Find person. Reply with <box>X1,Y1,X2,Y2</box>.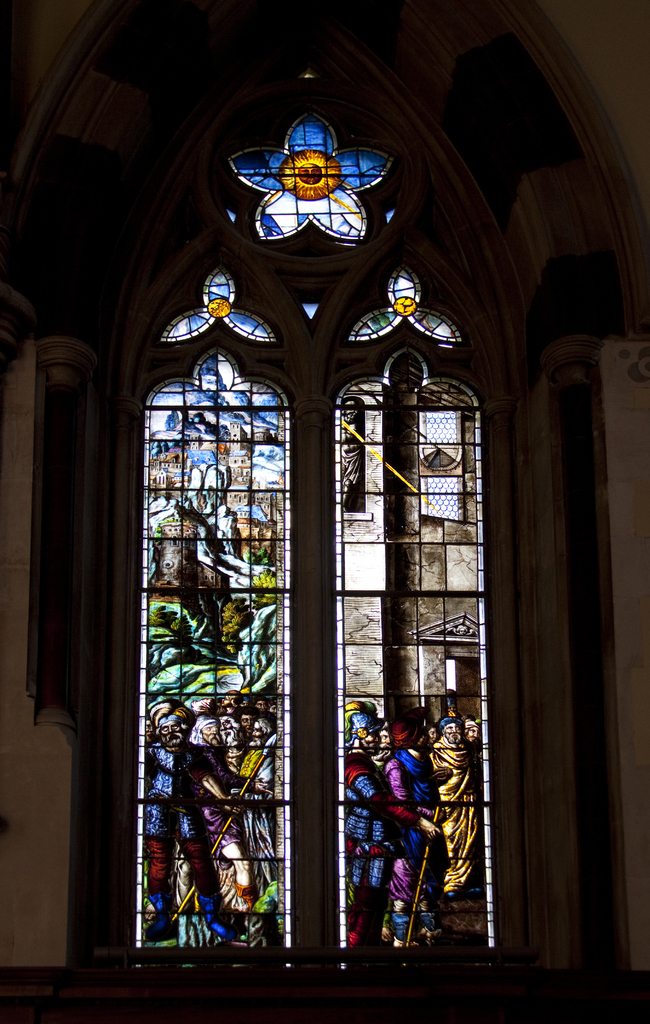
<box>331,687,479,952</box>.
